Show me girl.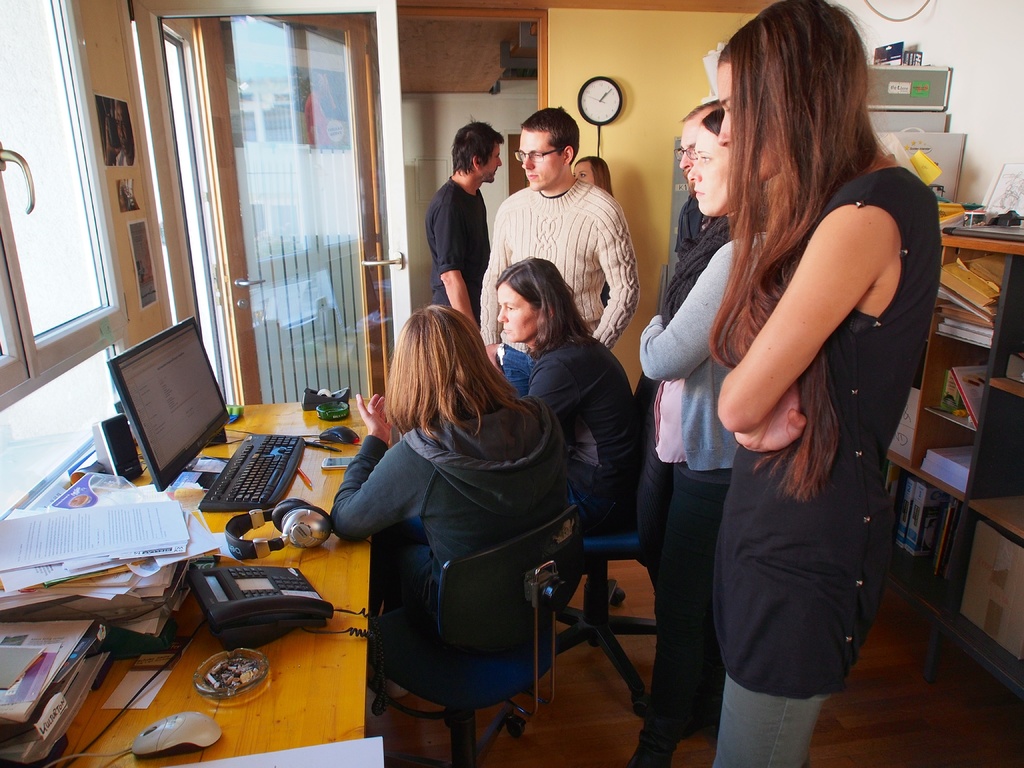
girl is here: 709/2/946/762.
